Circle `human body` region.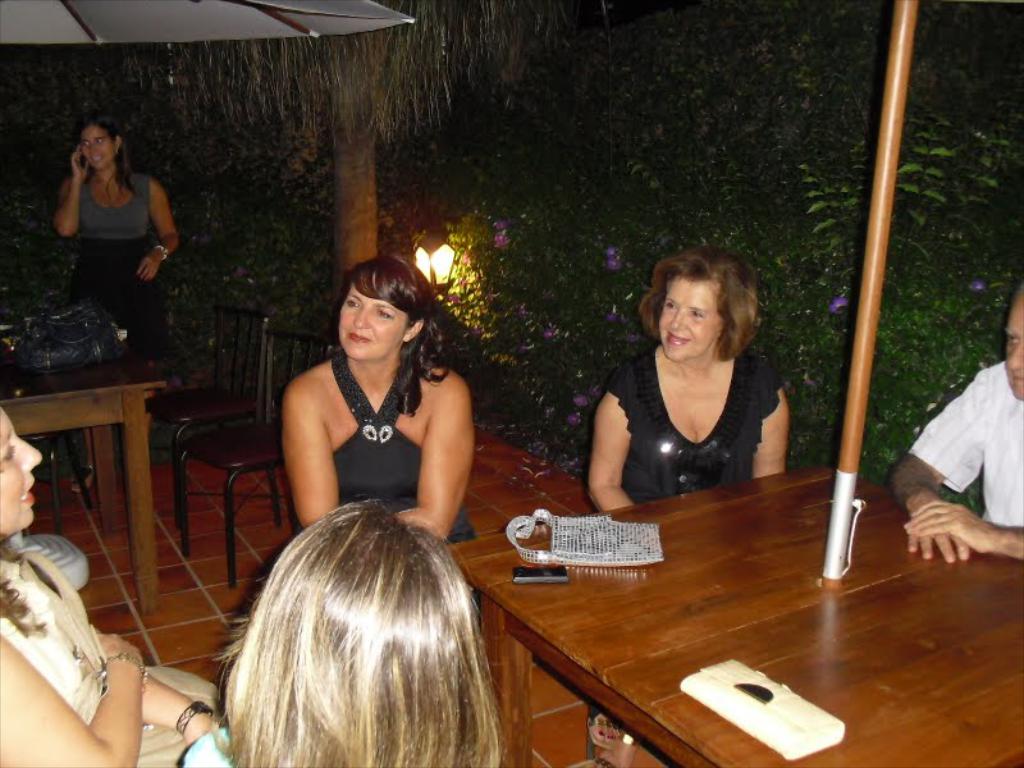
Region: <region>582, 244, 790, 515</region>.
